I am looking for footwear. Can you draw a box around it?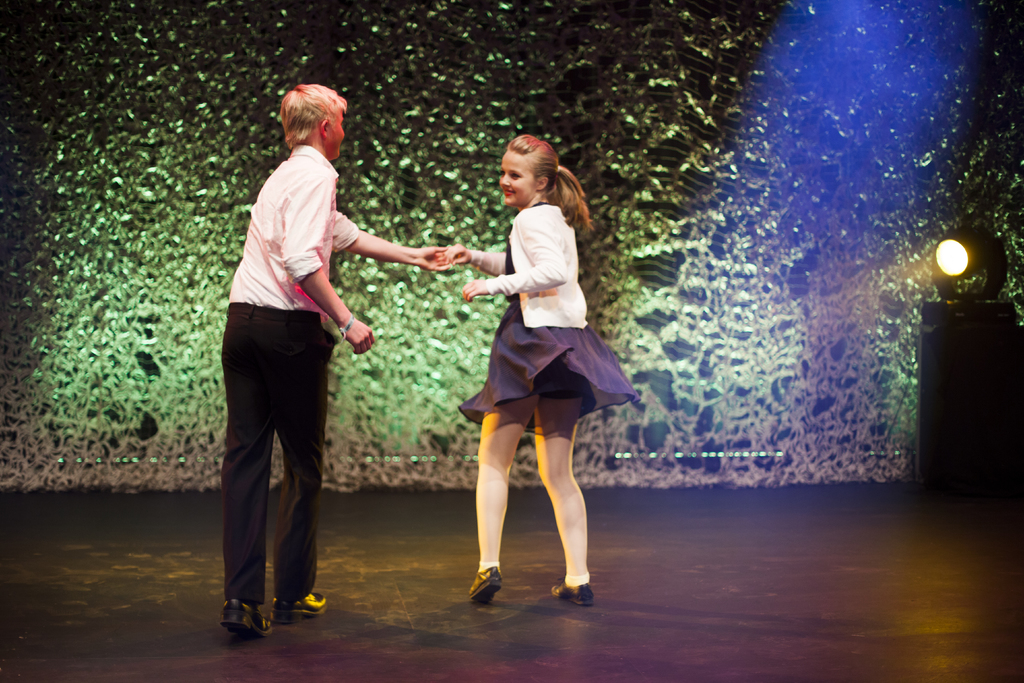
Sure, the bounding box is [x1=271, y1=593, x2=329, y2=627].
